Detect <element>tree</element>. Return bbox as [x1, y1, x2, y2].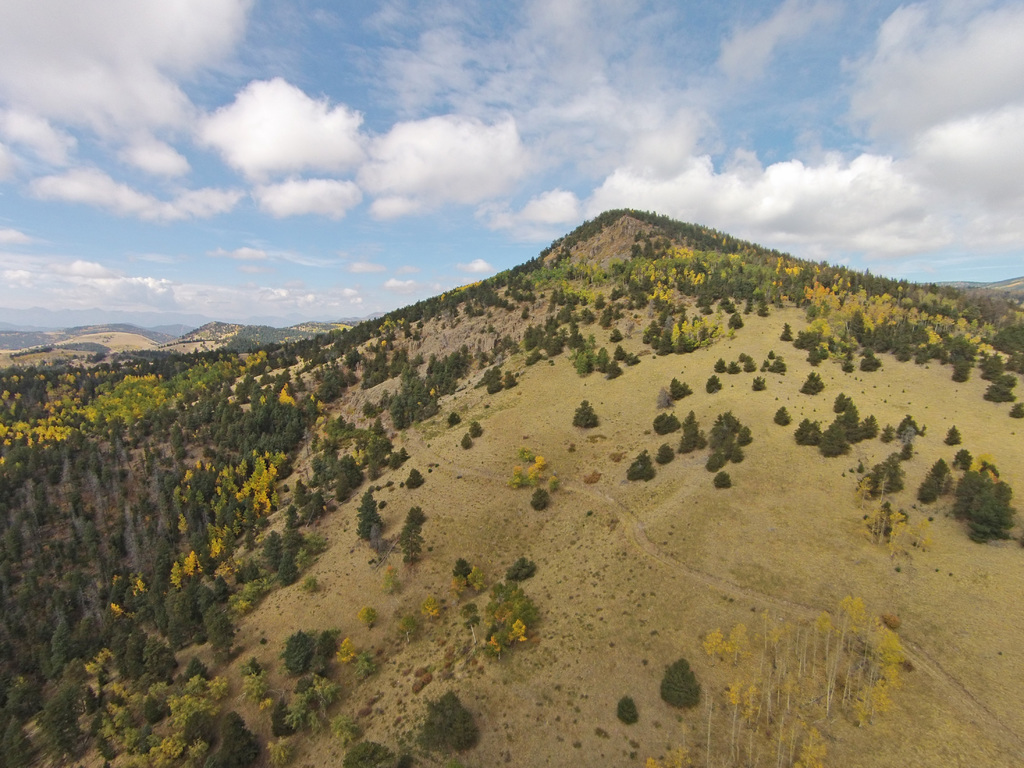
[624, 447, 659, 485].
